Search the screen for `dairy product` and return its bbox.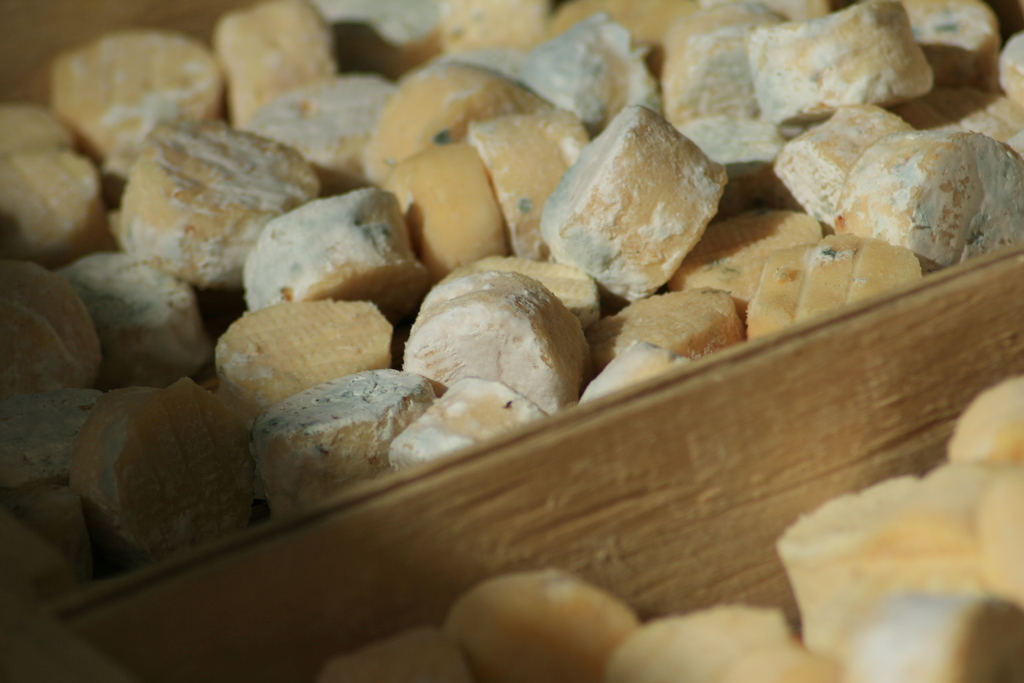
Found: 486:111:584:264.
